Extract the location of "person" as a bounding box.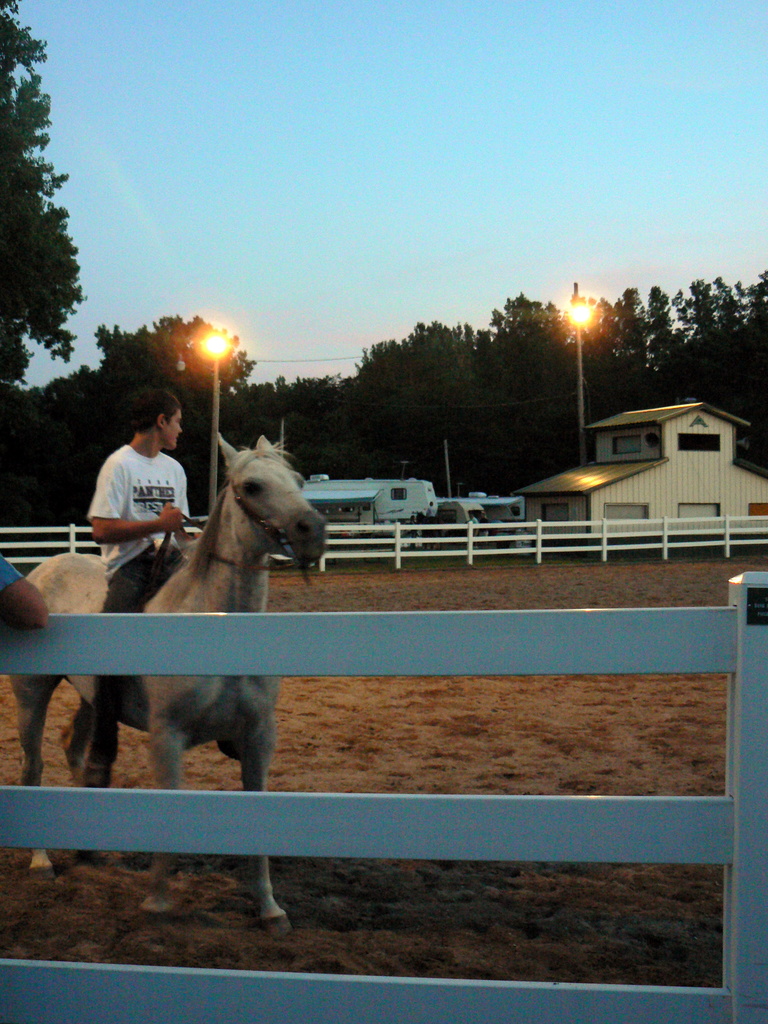
(84,375,193,780).
